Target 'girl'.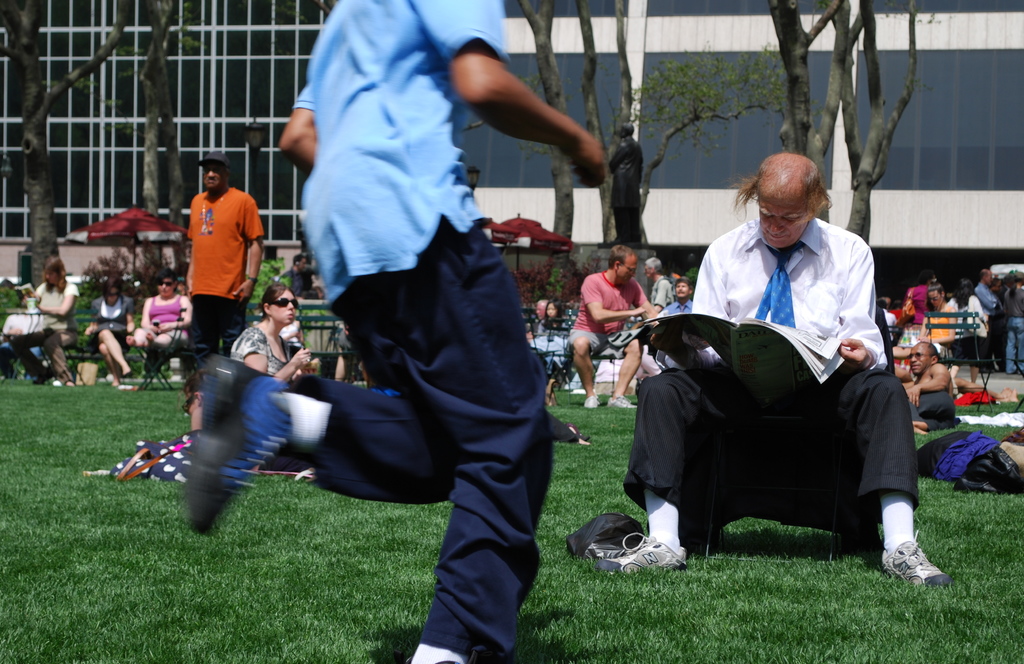
Target region: (82, 368, 207, 483).
